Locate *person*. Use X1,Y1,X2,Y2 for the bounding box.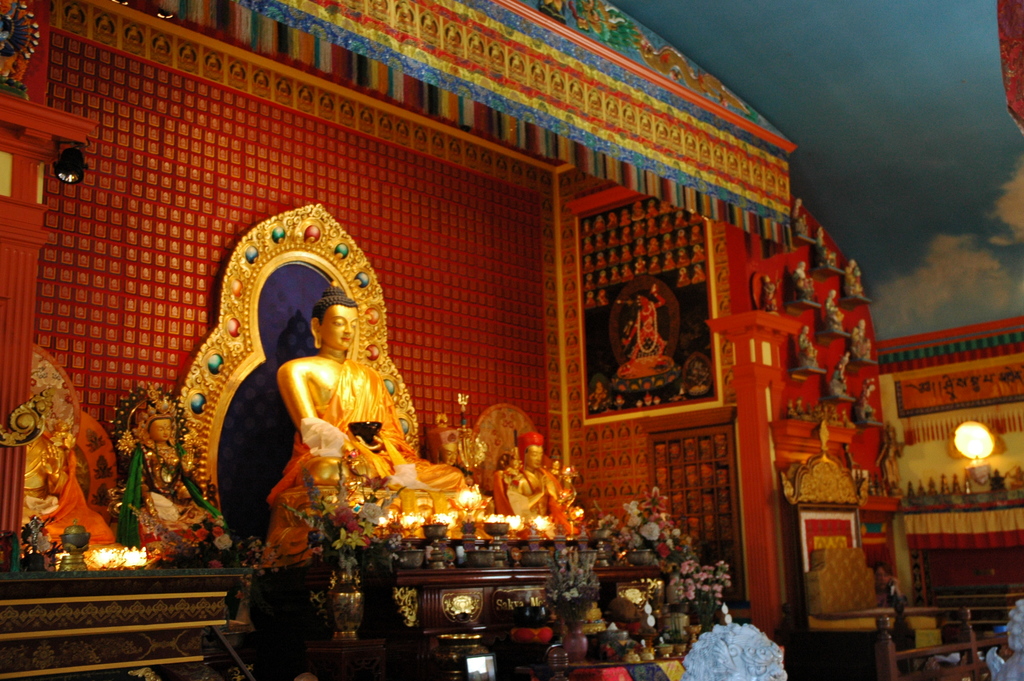
507,432,580,527.
